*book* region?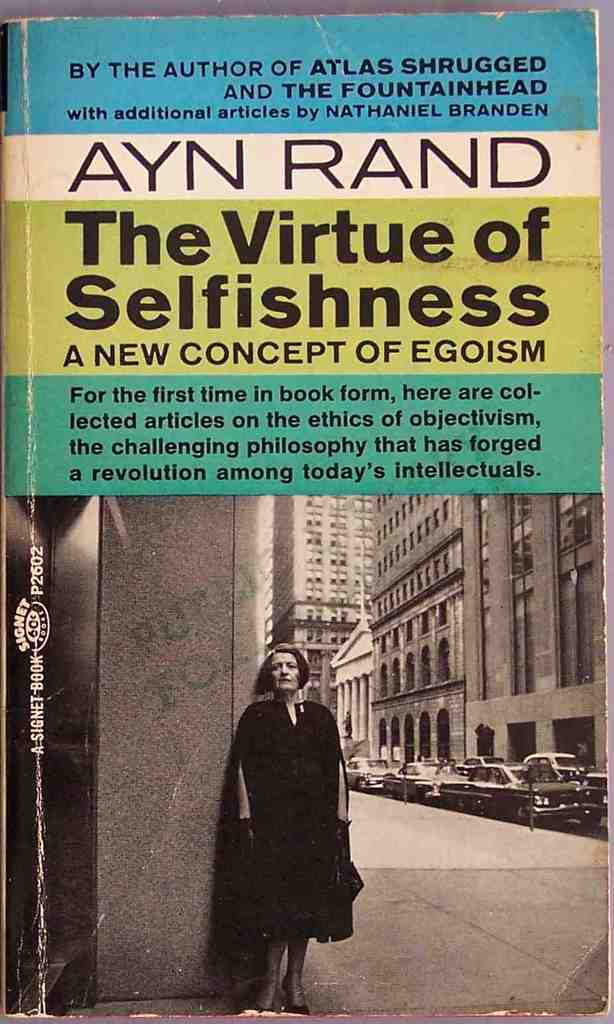
0/14/611/1019
